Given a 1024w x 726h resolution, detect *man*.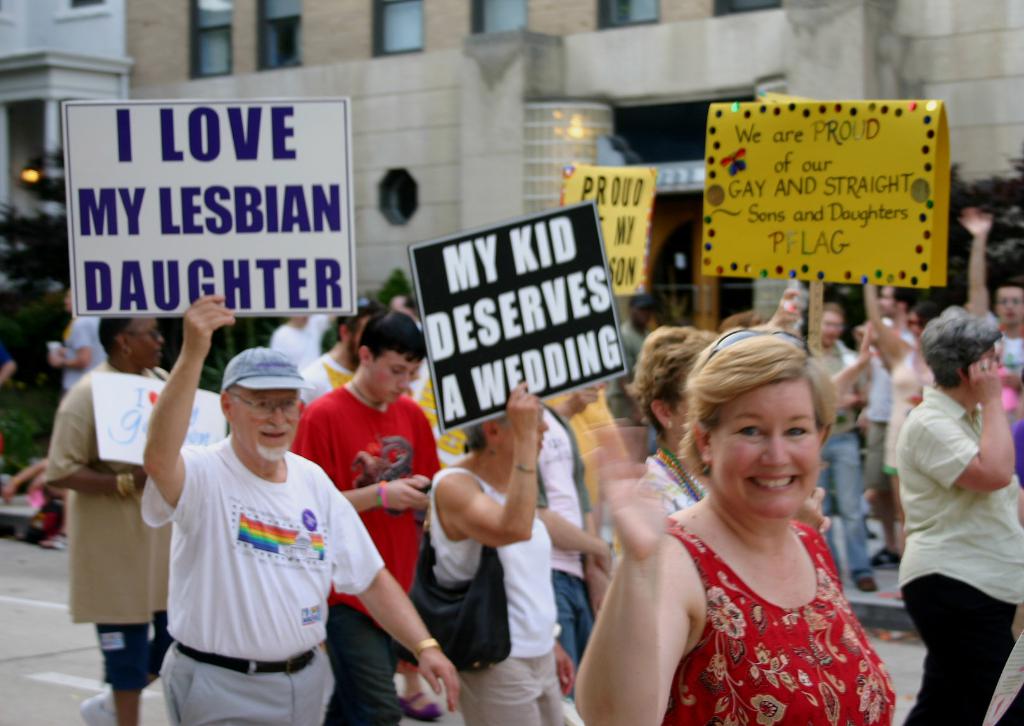
select_region(956, 205, 1021, 407).
